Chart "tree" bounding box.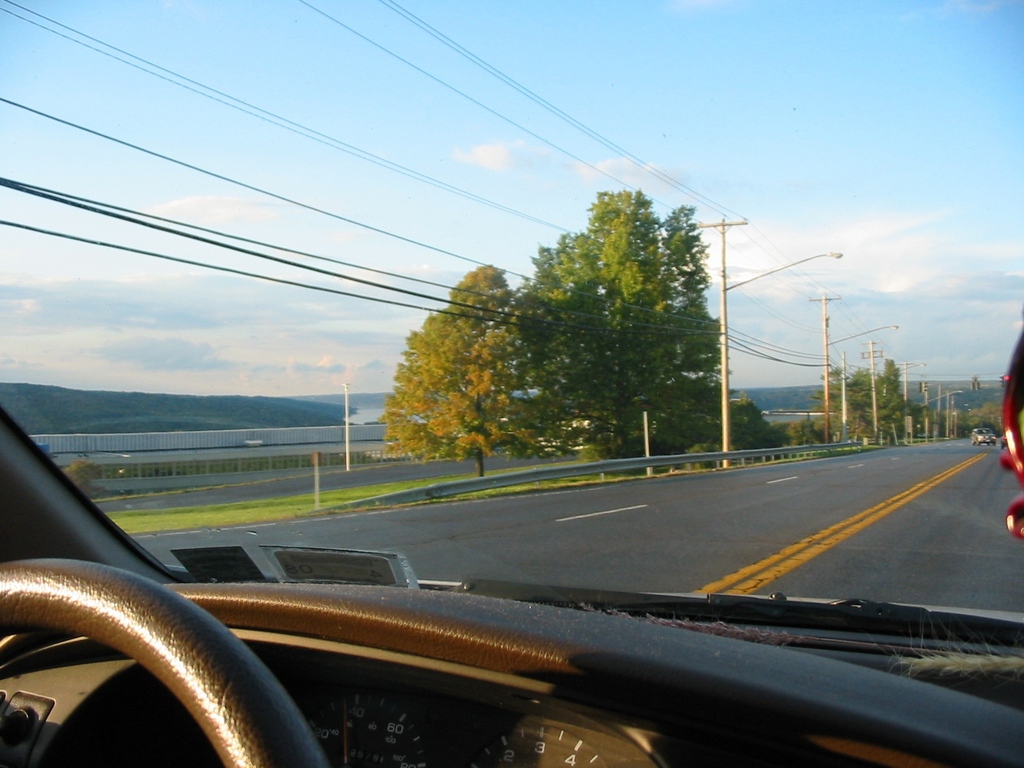
Charted: detection(764, 417, 837, 460).
